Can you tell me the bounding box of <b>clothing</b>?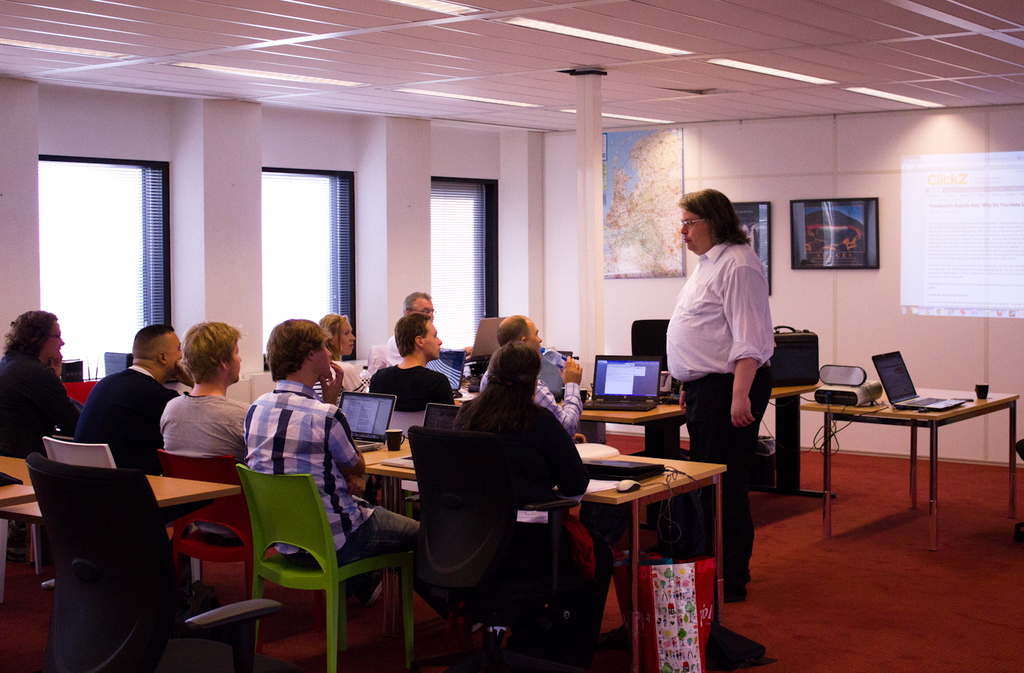
box=[307, 347, 369, 393].
